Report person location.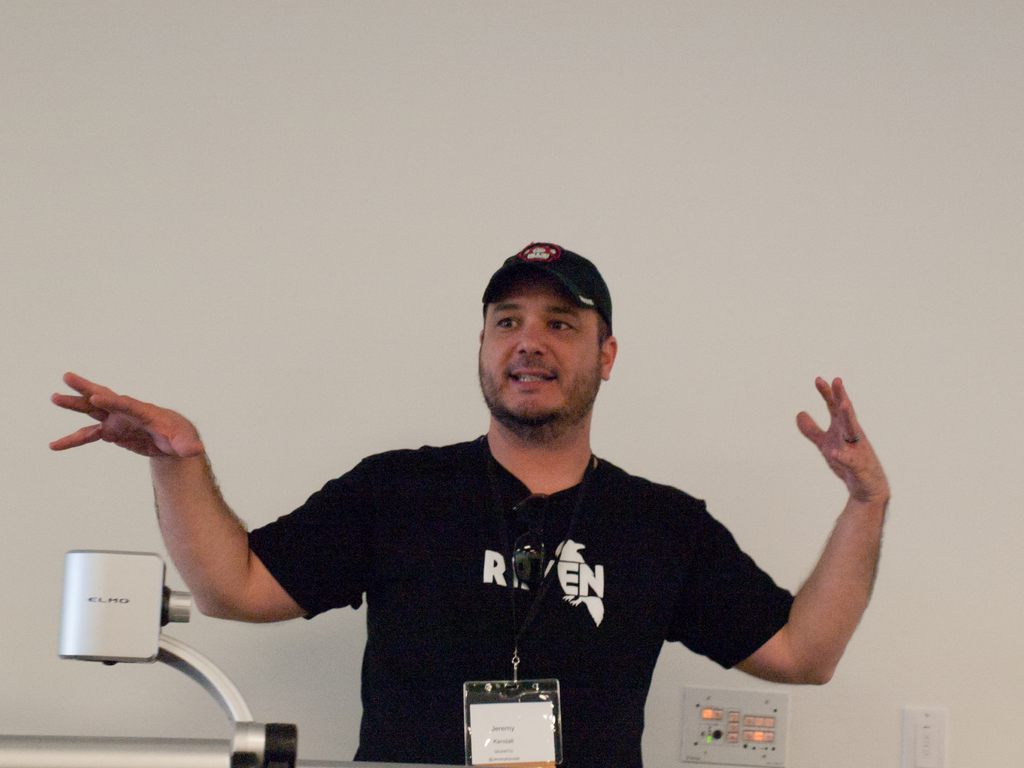
Report: 44/243/892/767.
